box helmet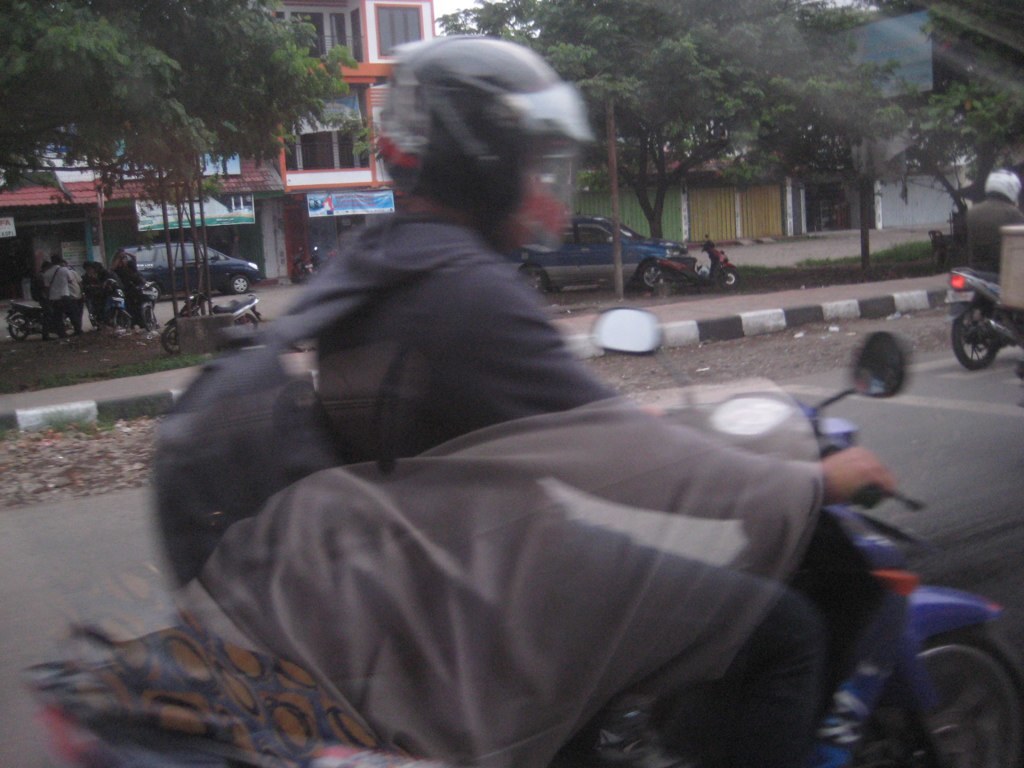
{"x1": 368, "y1": 26, "x2": 597, "y2": 265}
